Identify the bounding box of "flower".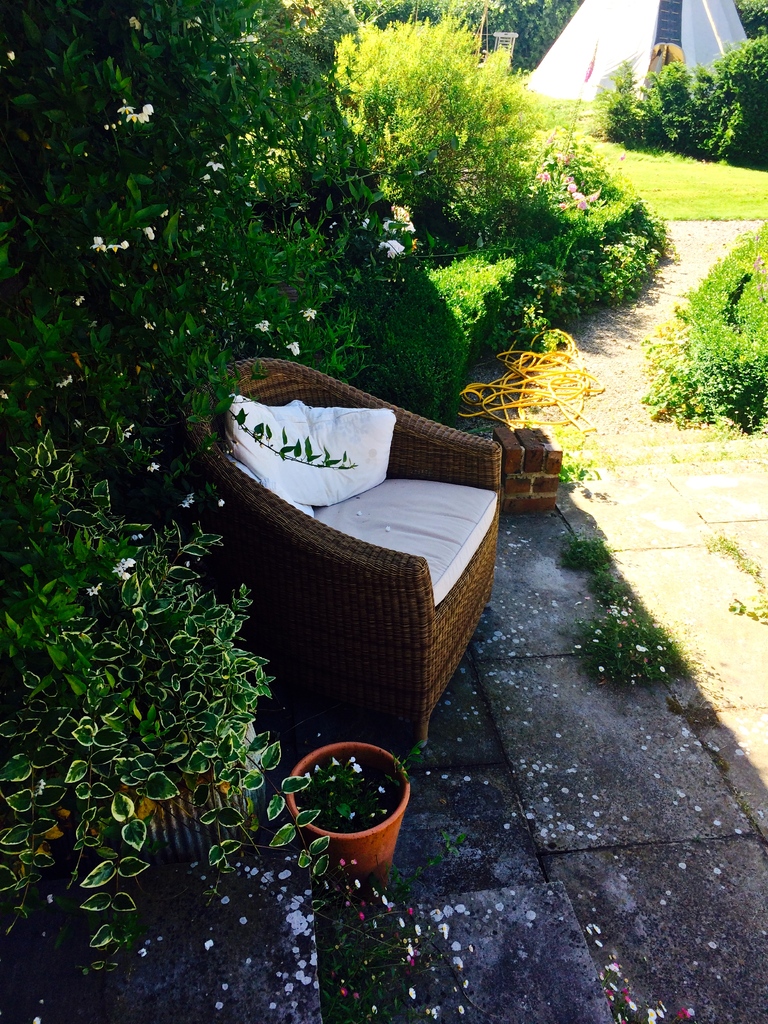
<region>143, 227, 157, 241</region>.
